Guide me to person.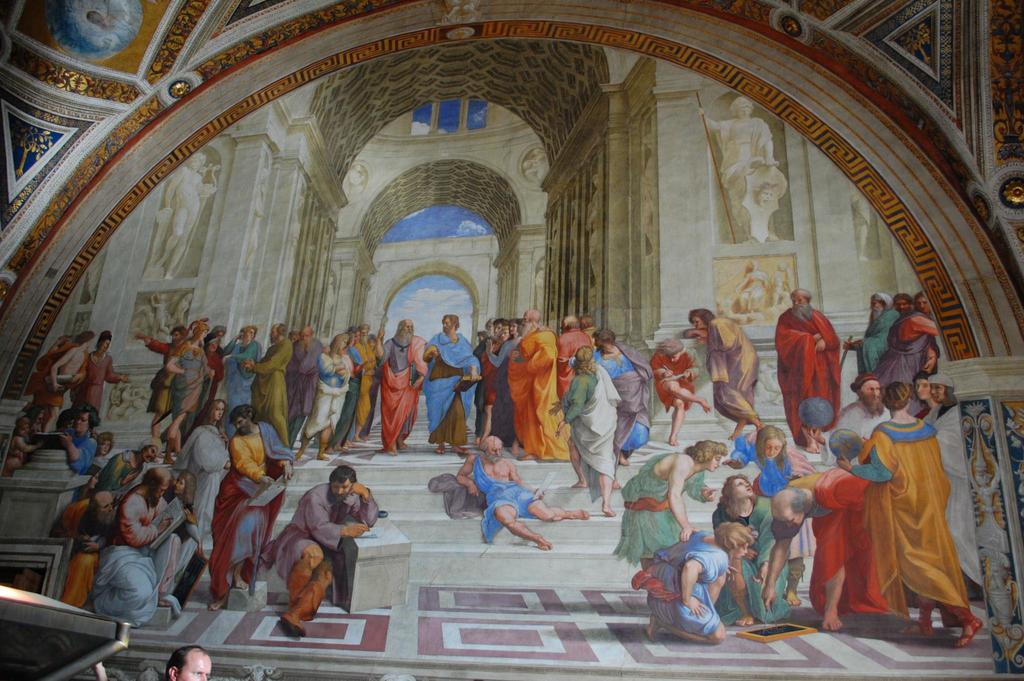
Guidance: box=[88, 428, 109, 476].
